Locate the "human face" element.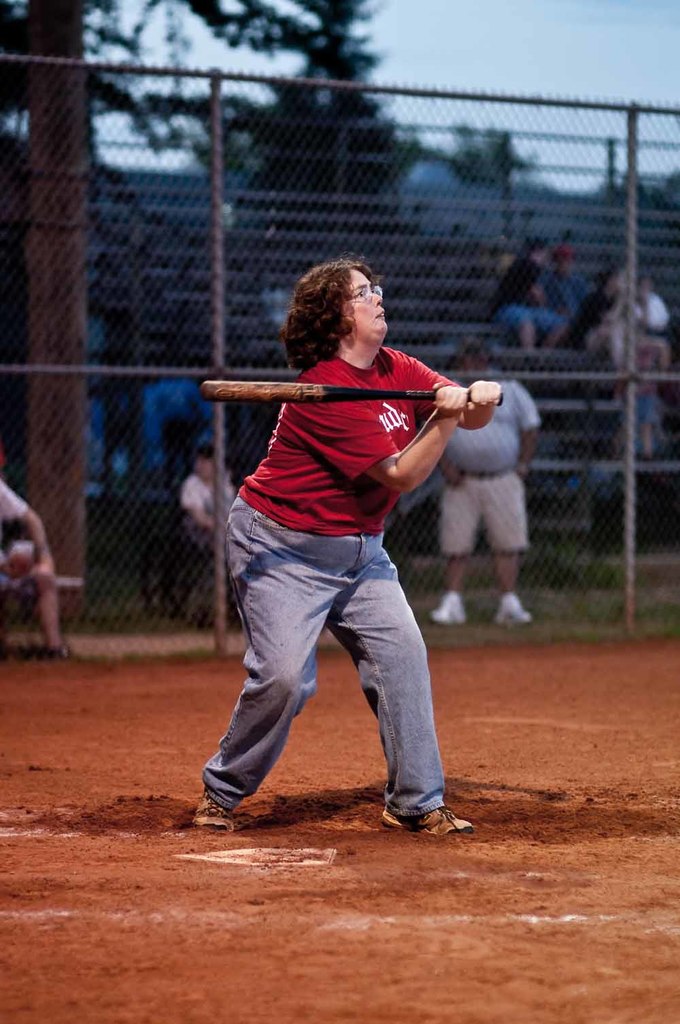
Element bbox: (347, 263, 388, 345).
